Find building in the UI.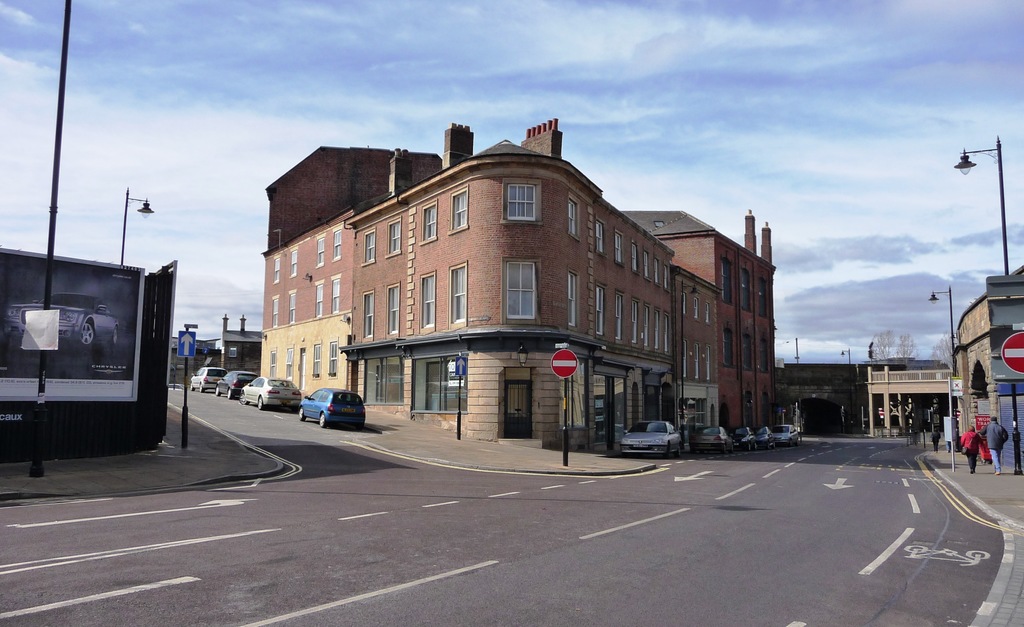
UI element at l=623, t=210, r=776, b=436.
